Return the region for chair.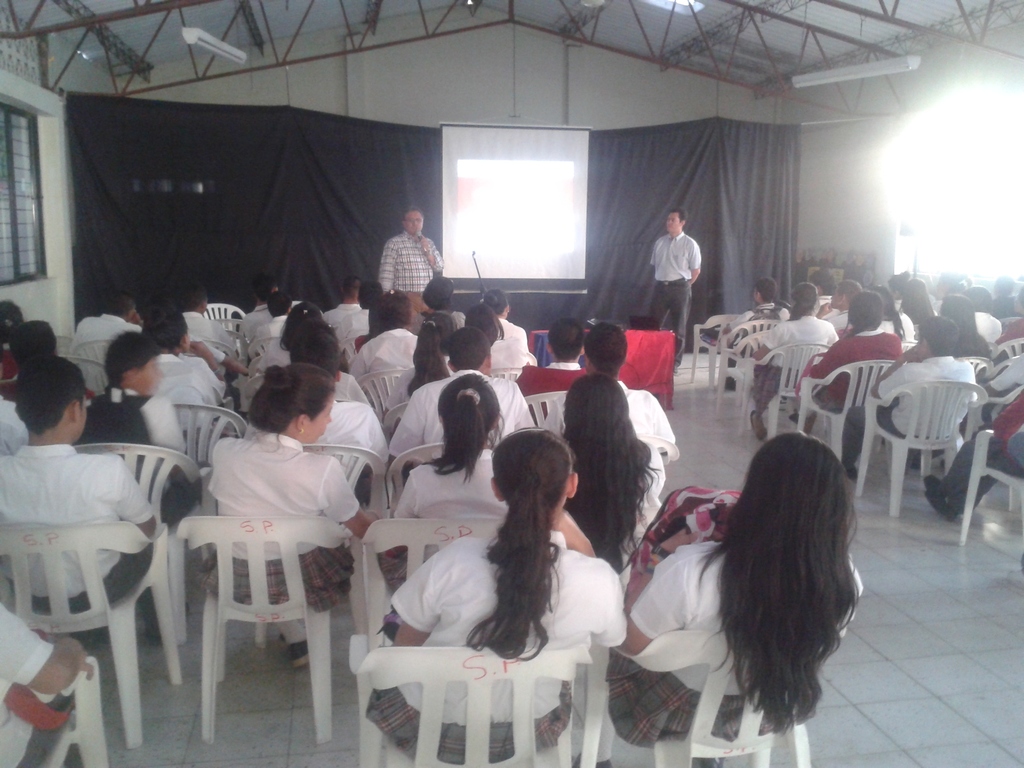
<box>970,333,1023,385</box>.
